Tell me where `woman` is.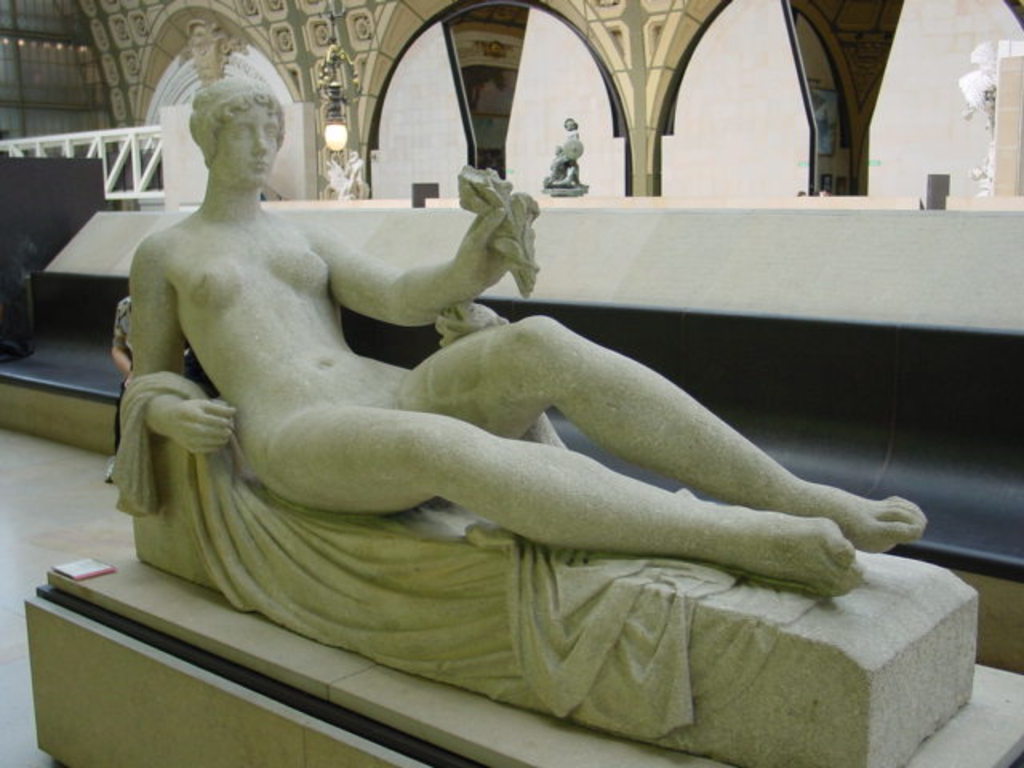
`woman` is at {"left": 109, "top": 96, "right": 899, "bottom": 706}.
